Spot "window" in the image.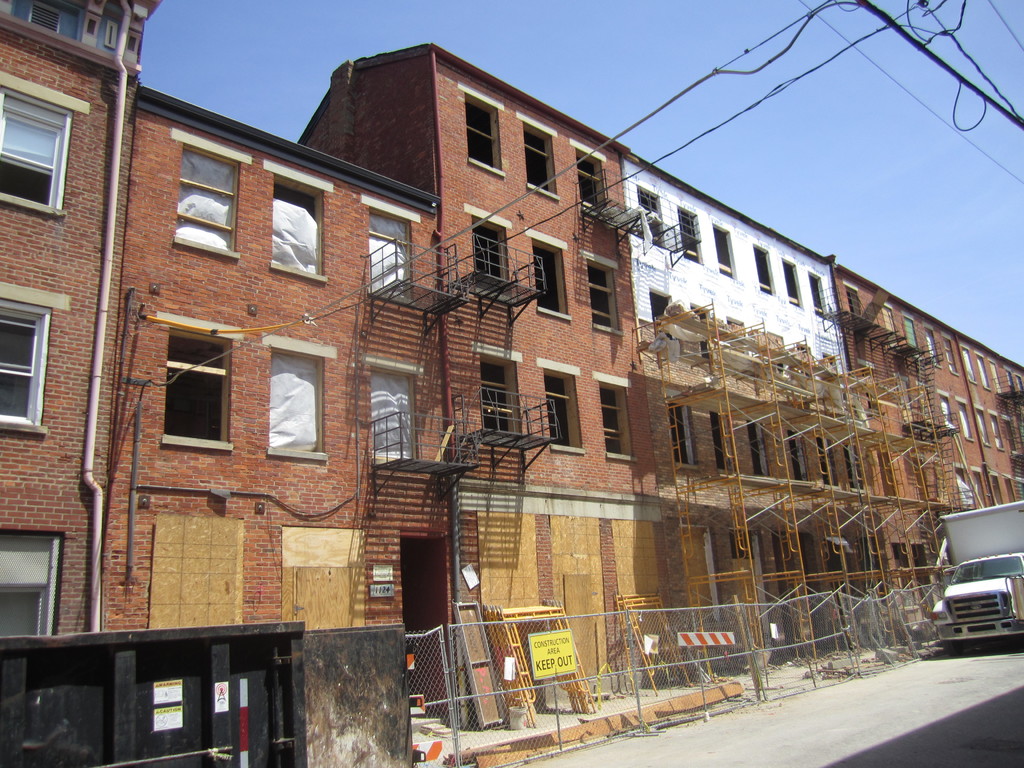
"window" found at {"x1": 472, "y1": 213, "x2": 514, "y2": 279}.
